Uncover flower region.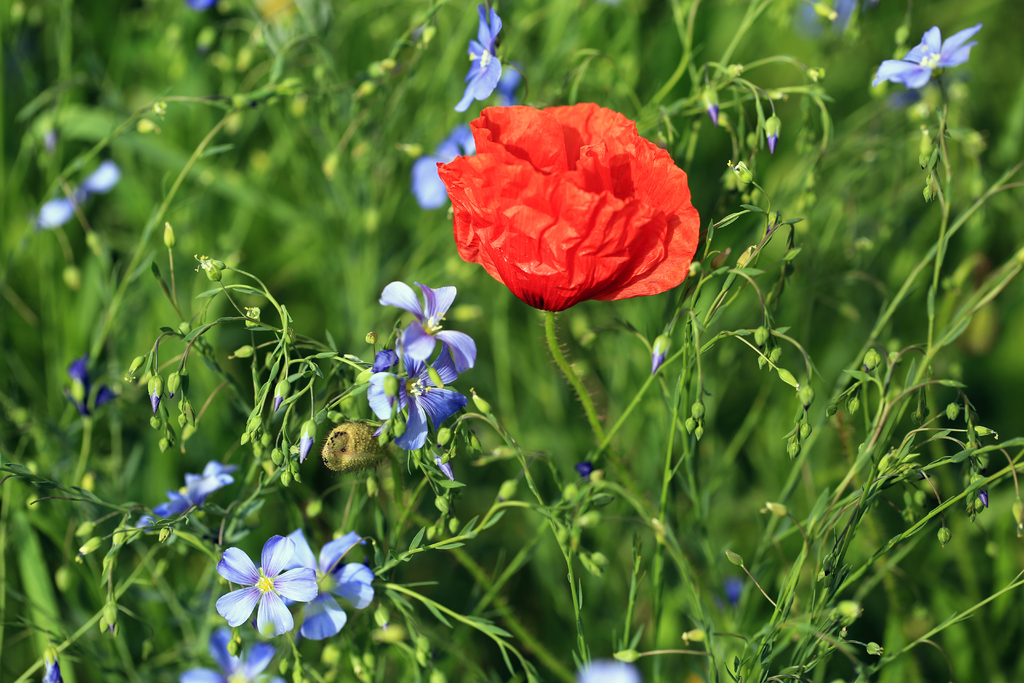
Uncovered: [362, 334, 467, 449].
